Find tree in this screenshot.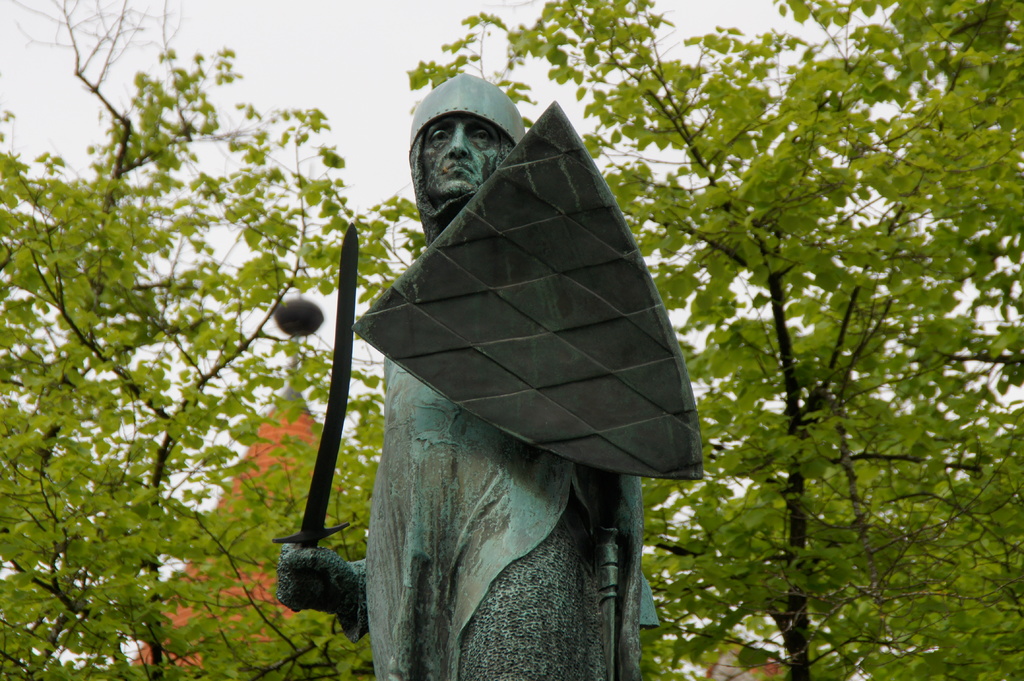
The bounding box for tree is {"left": 410, "top": 0, "right": 1023, "bottom": 680}.
